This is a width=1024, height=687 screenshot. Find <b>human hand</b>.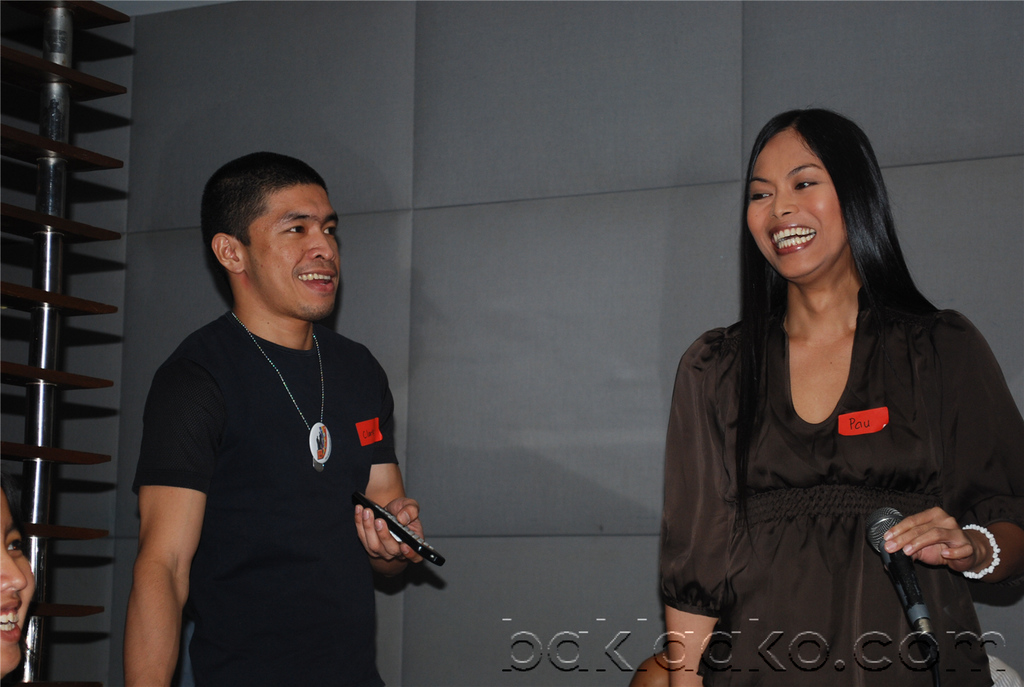
Bounding box: locate(881, 505, 984, 575).
